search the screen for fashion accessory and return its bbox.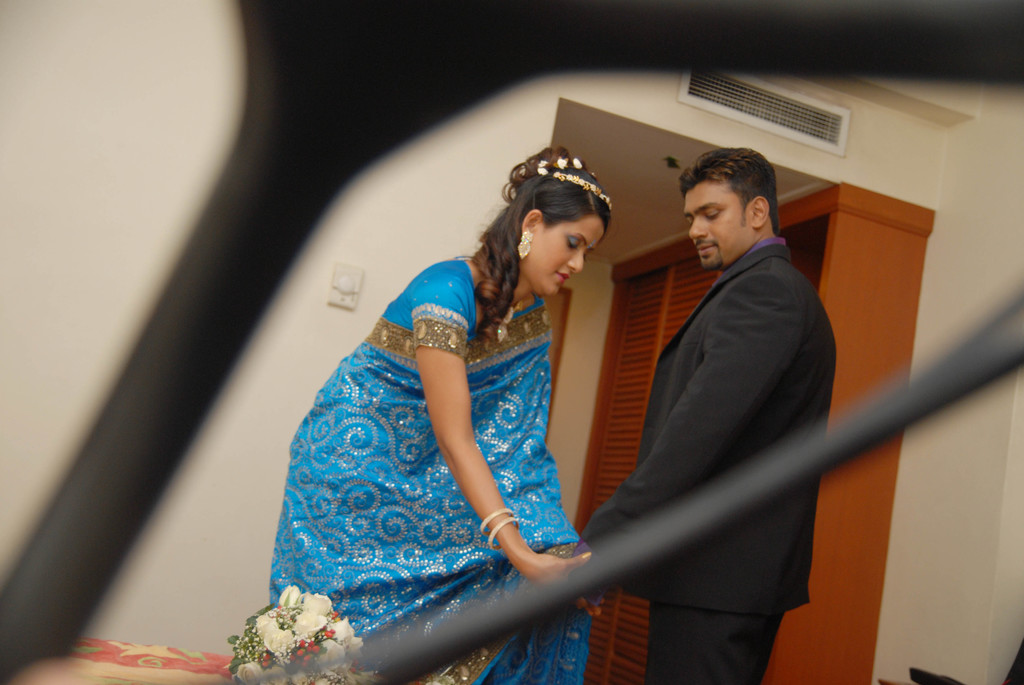
Found: BBox(493, 297, 531, 344).
